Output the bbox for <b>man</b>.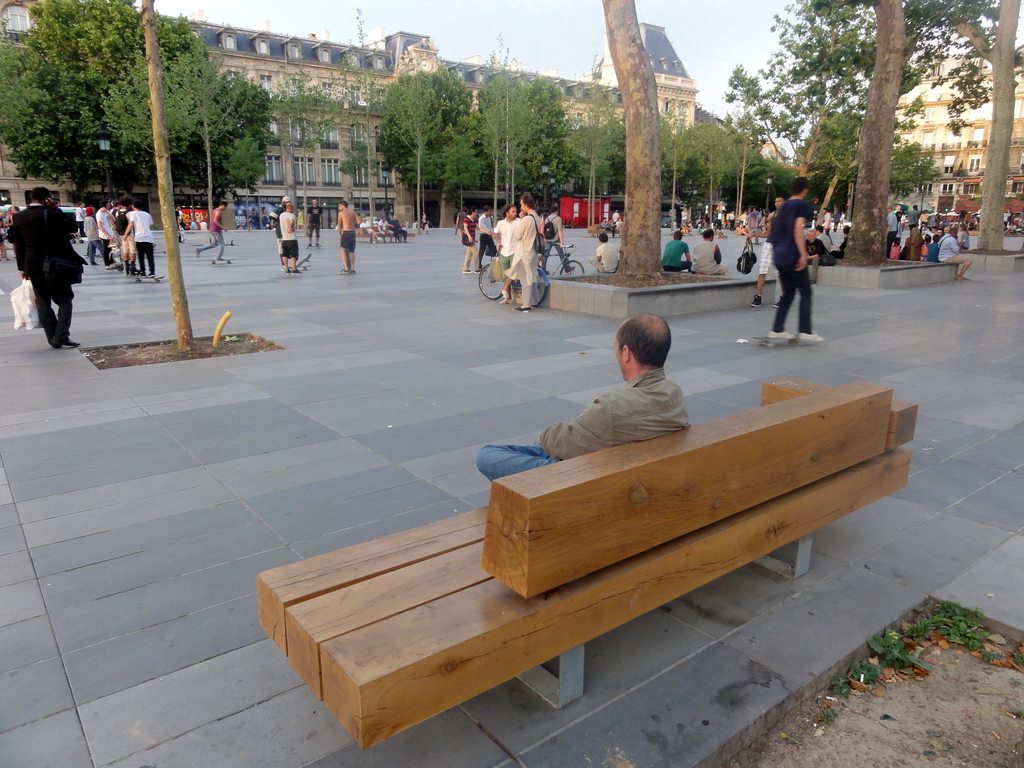
bbox(592, 230, 620, 274).
